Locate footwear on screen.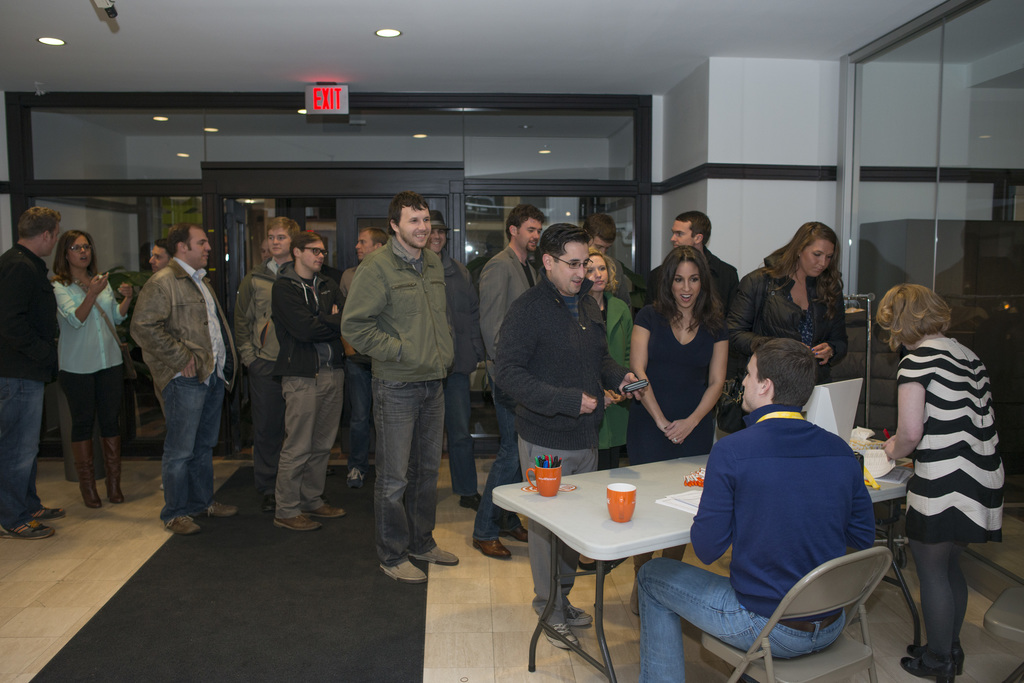
On screen at [194, 501, 235, 518].
